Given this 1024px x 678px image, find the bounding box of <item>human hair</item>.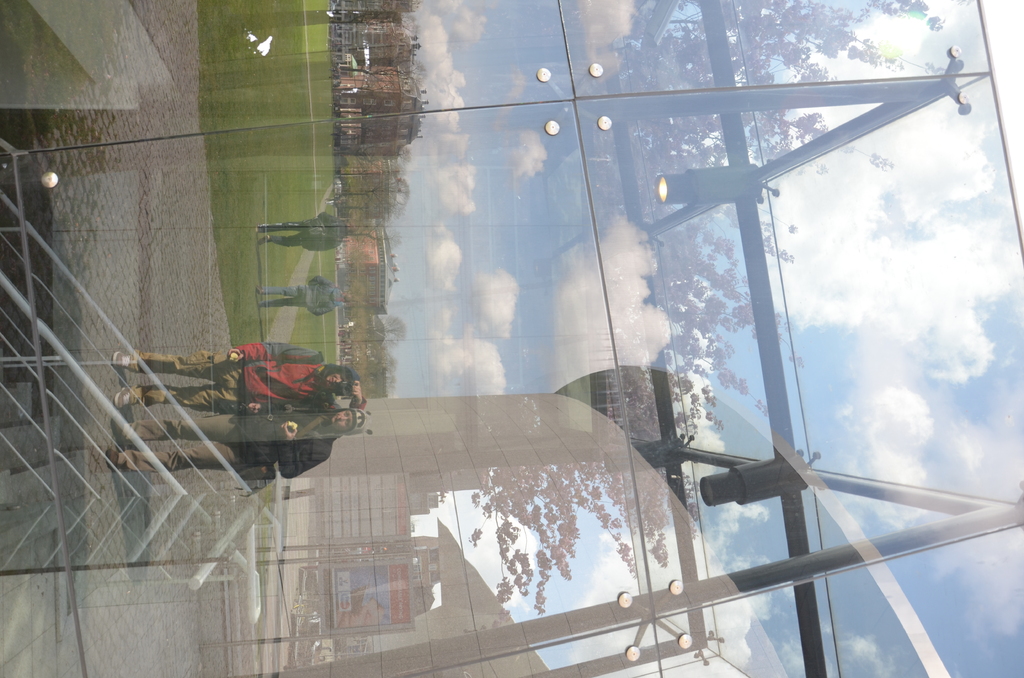
{"x1": 349, "y1": 219, "x2": 361, "y2": 232}.
